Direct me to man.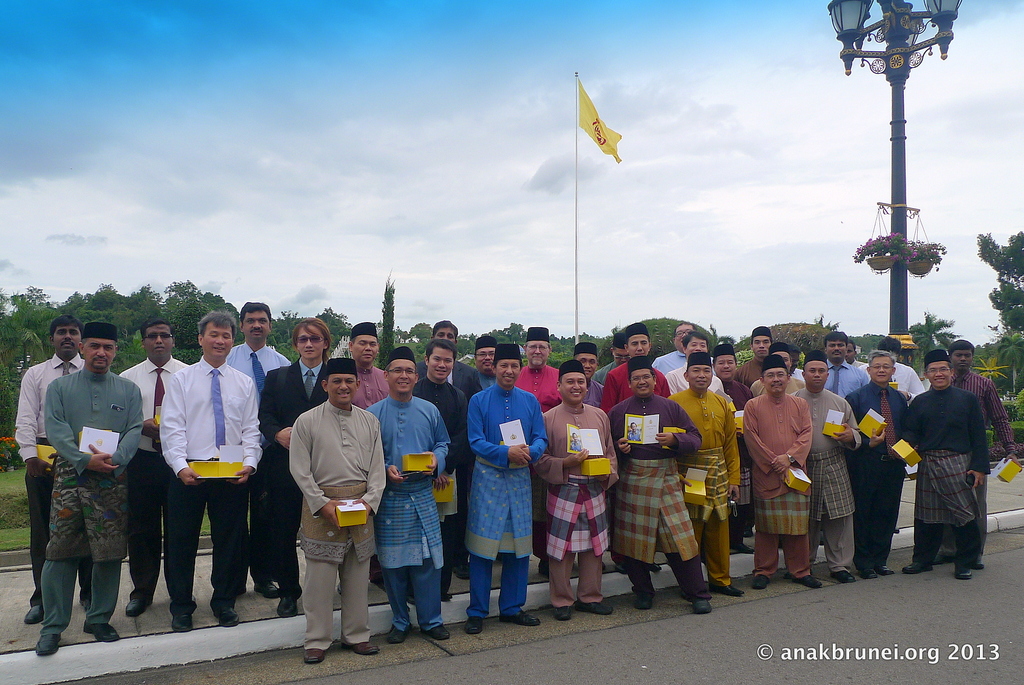
Direction: select_region(231, 298, 284, 395).
